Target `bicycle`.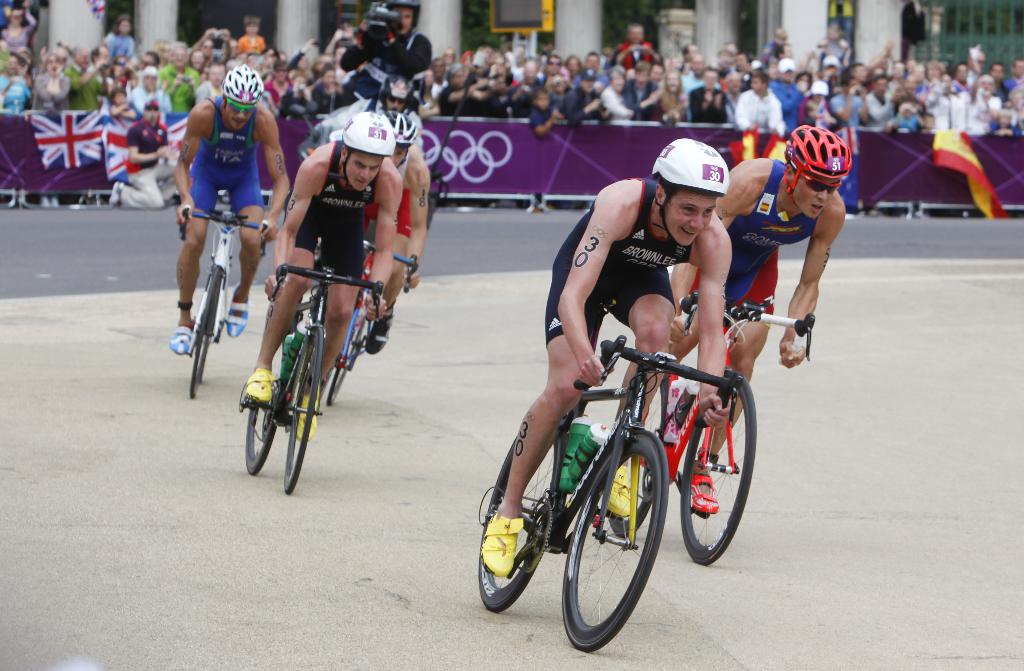
Target region: select_region(493, 336, 741, 648).
